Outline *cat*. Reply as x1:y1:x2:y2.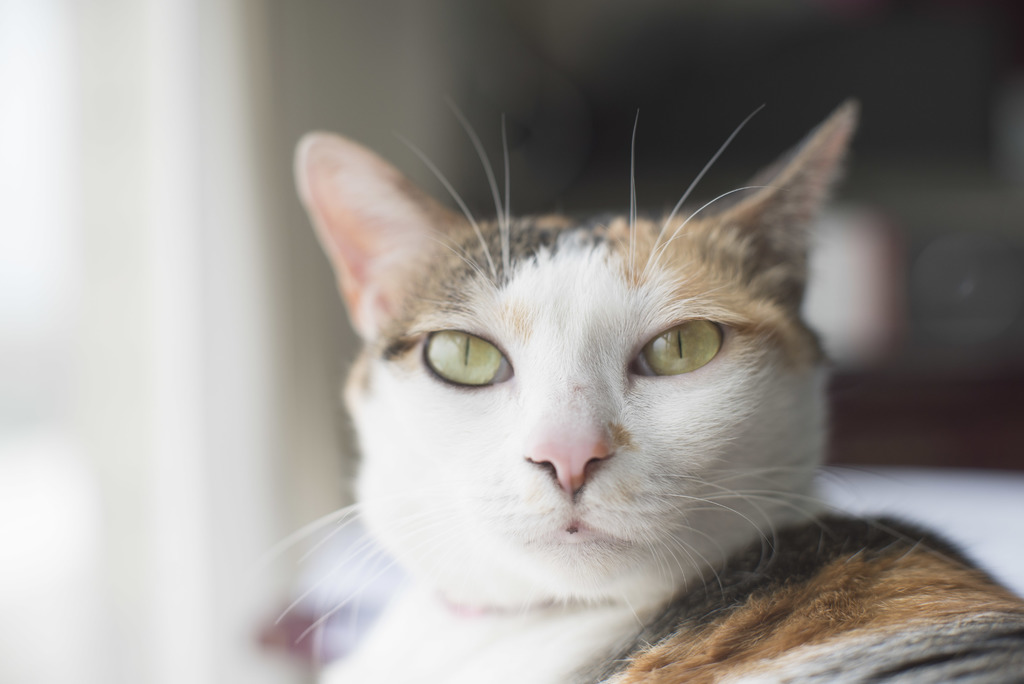
247:103:1023:683.
